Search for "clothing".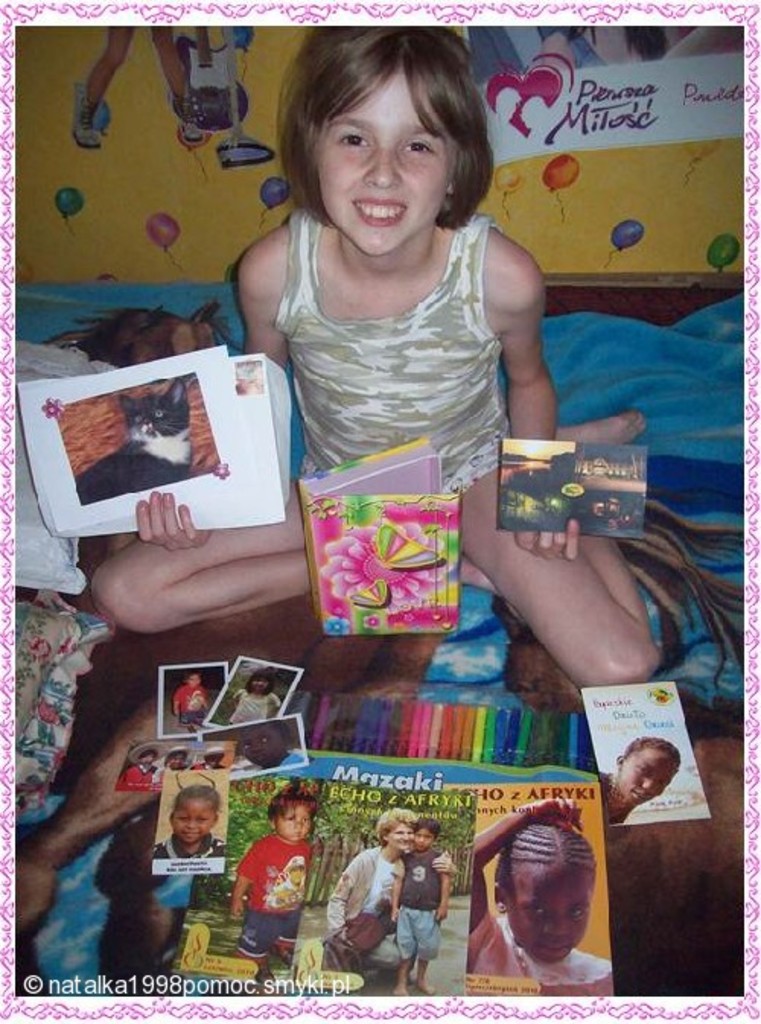
Found at 228:829:317:962.
